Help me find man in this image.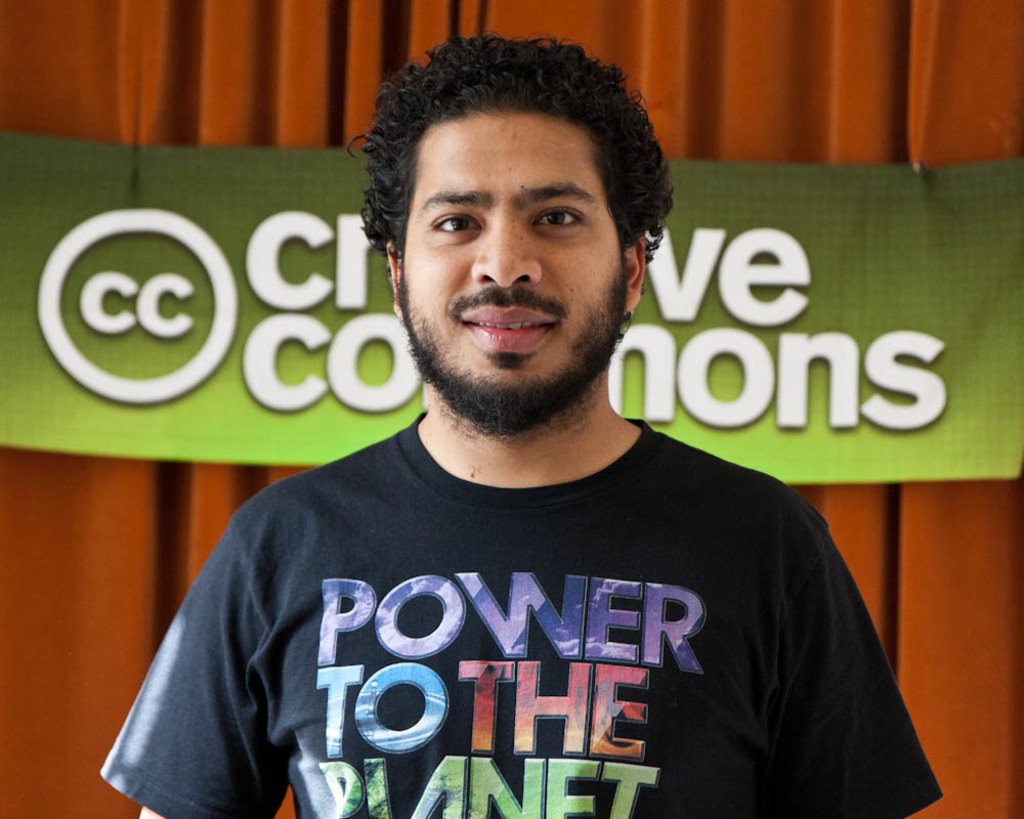
Found it: <region>98, 32, 950, 818</region>.
